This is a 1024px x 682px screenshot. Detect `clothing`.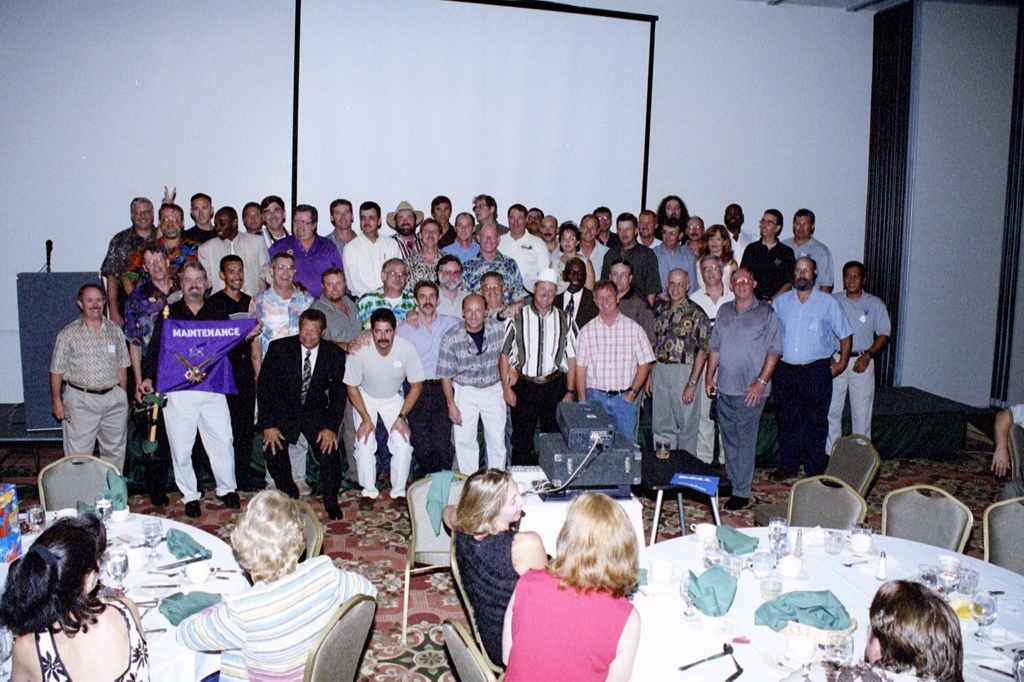
Rect(452, 527, 519, 674).
